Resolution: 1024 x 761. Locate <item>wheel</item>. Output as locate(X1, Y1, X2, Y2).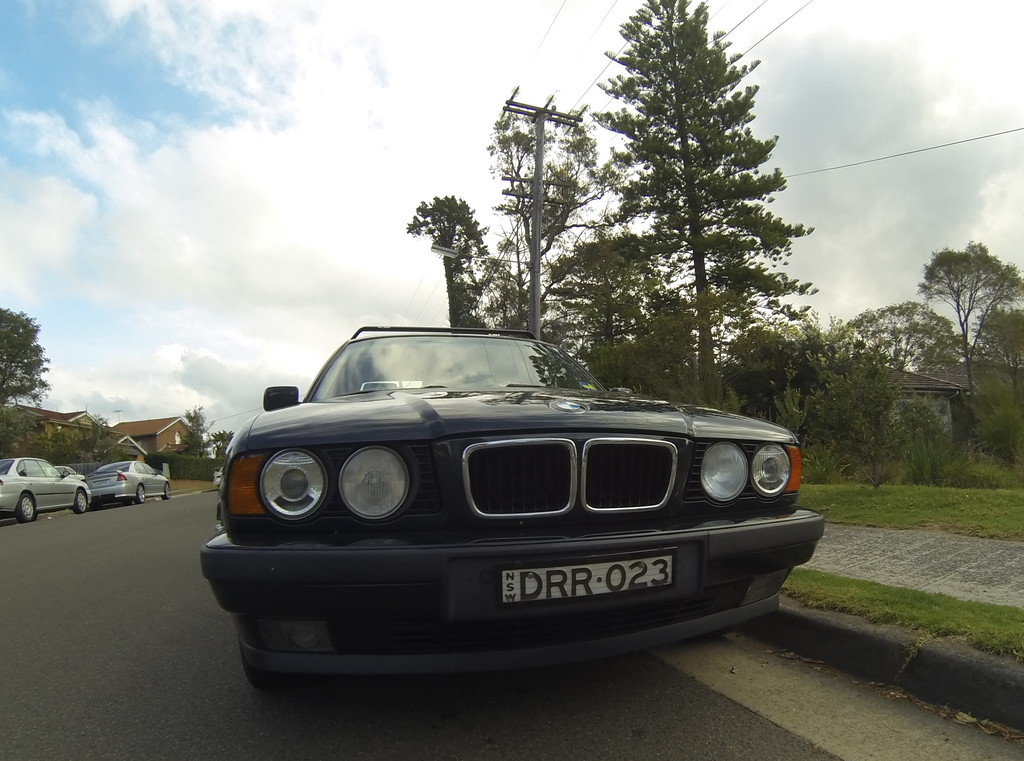
locate(136, 486, 144, 504).
